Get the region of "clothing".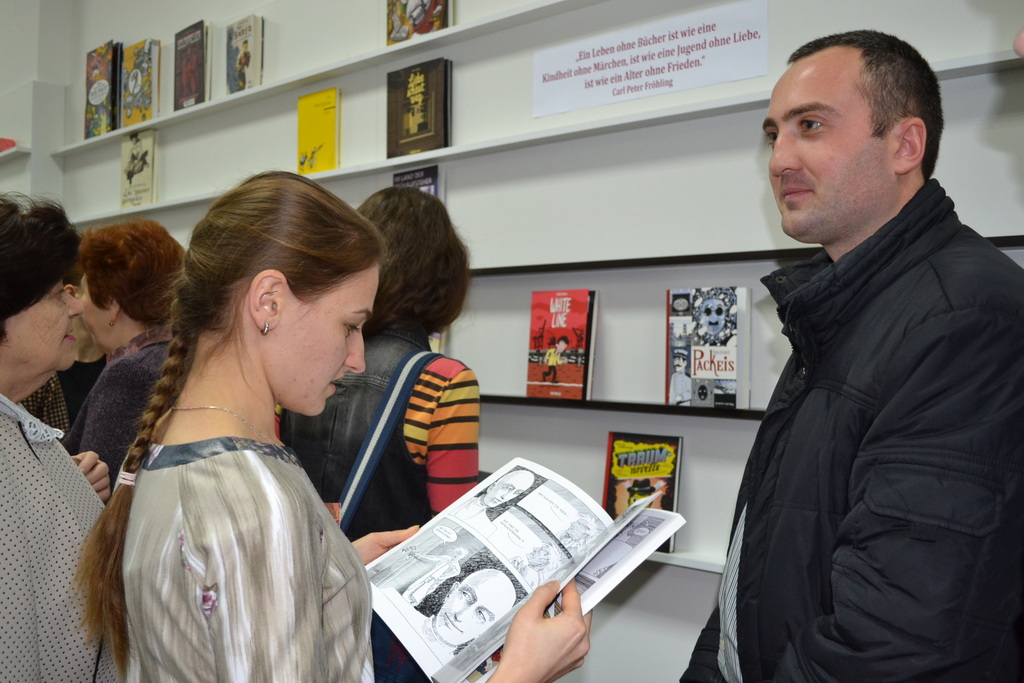
x1=68, y1=324, x2=174, y2=493.
